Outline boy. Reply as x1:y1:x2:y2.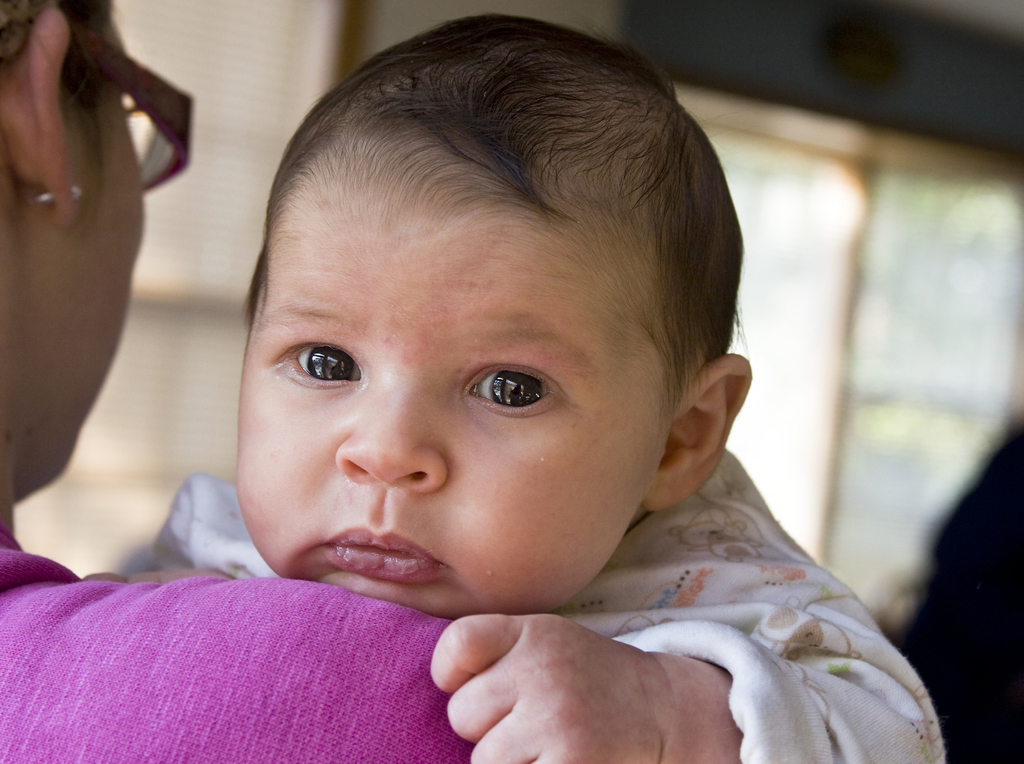
136:18:859:705.
